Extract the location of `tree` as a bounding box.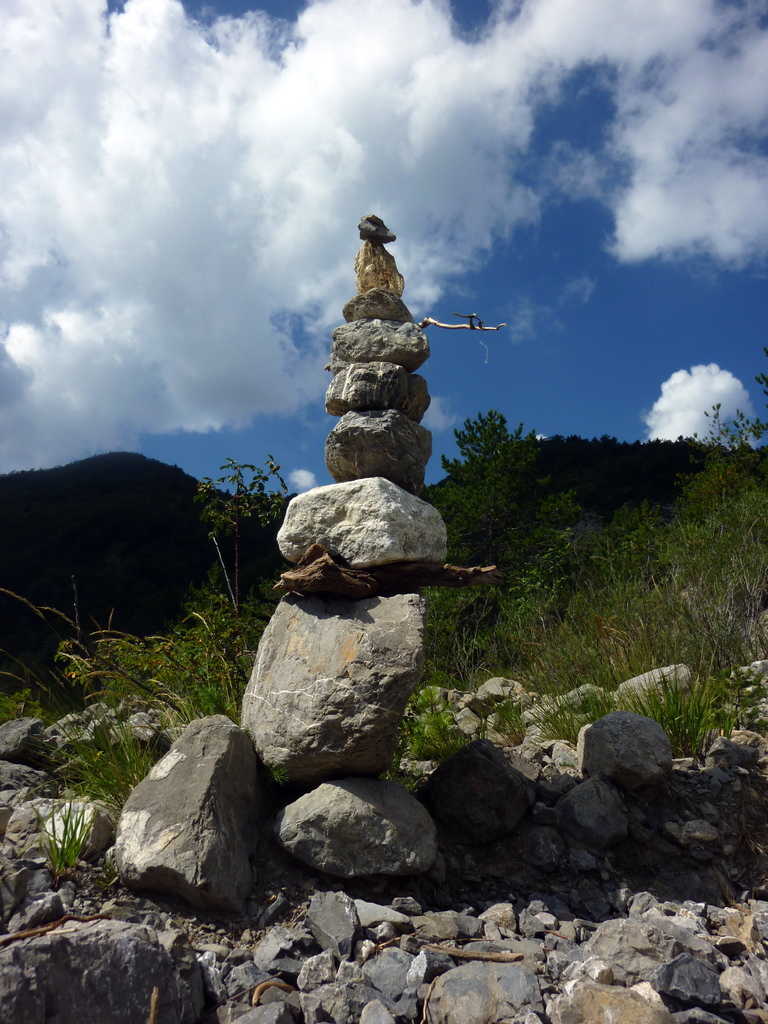
(left=195, top=465, right=307, bottom=602).
